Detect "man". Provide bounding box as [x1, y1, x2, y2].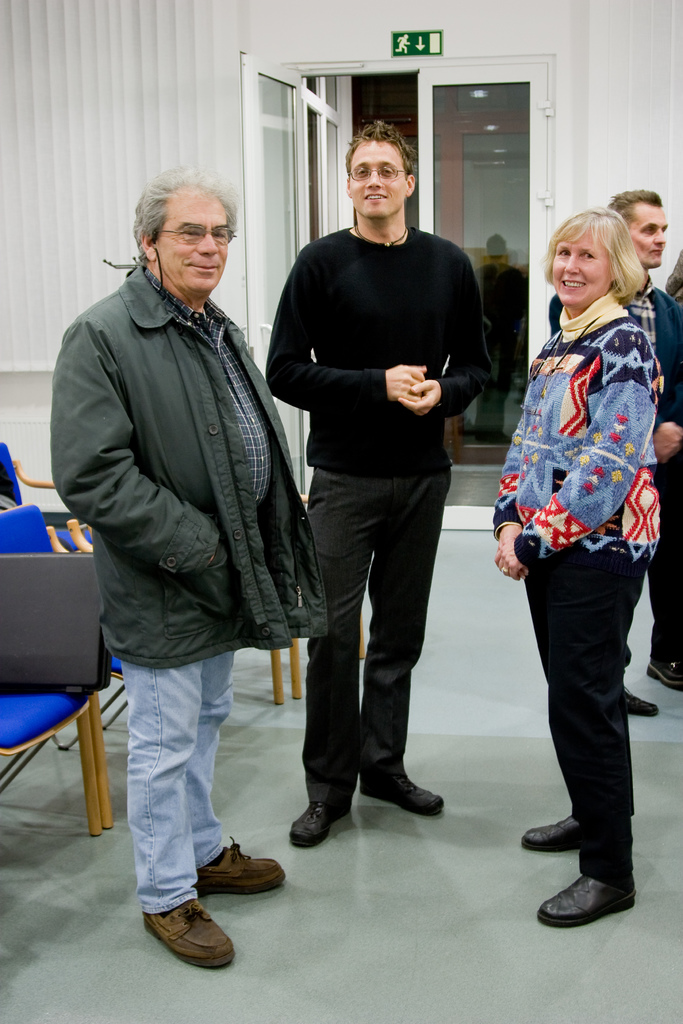
[47, 168, 329, 964].
